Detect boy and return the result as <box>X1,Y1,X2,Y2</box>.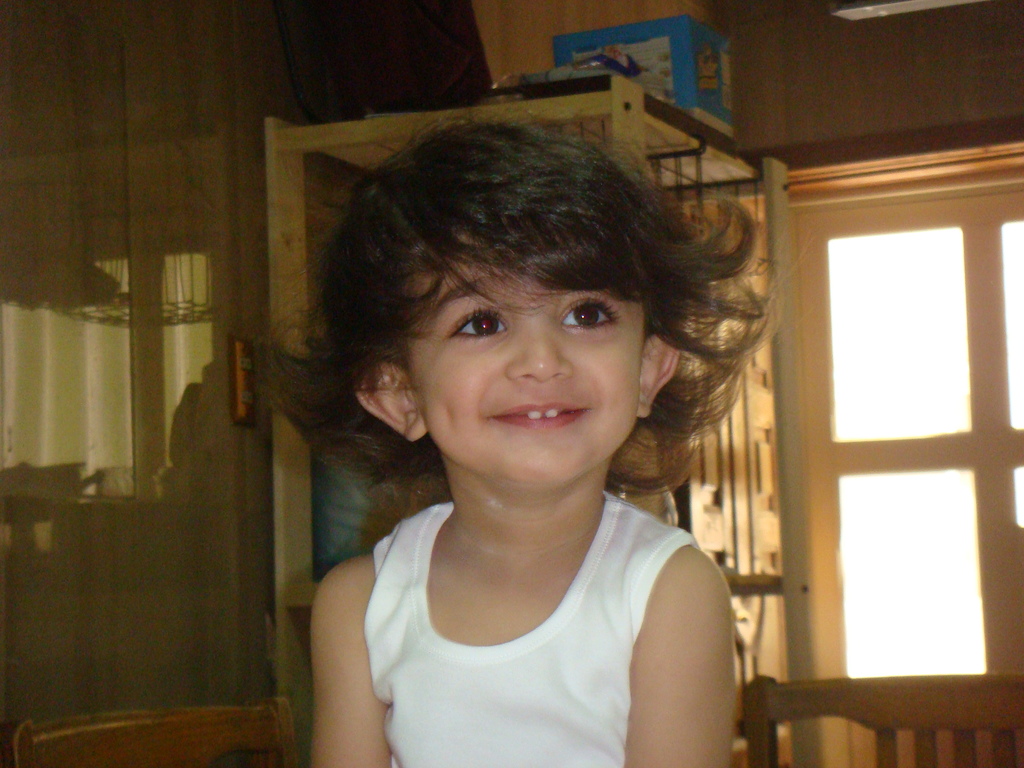
<box>257,114,776,764</box>.
